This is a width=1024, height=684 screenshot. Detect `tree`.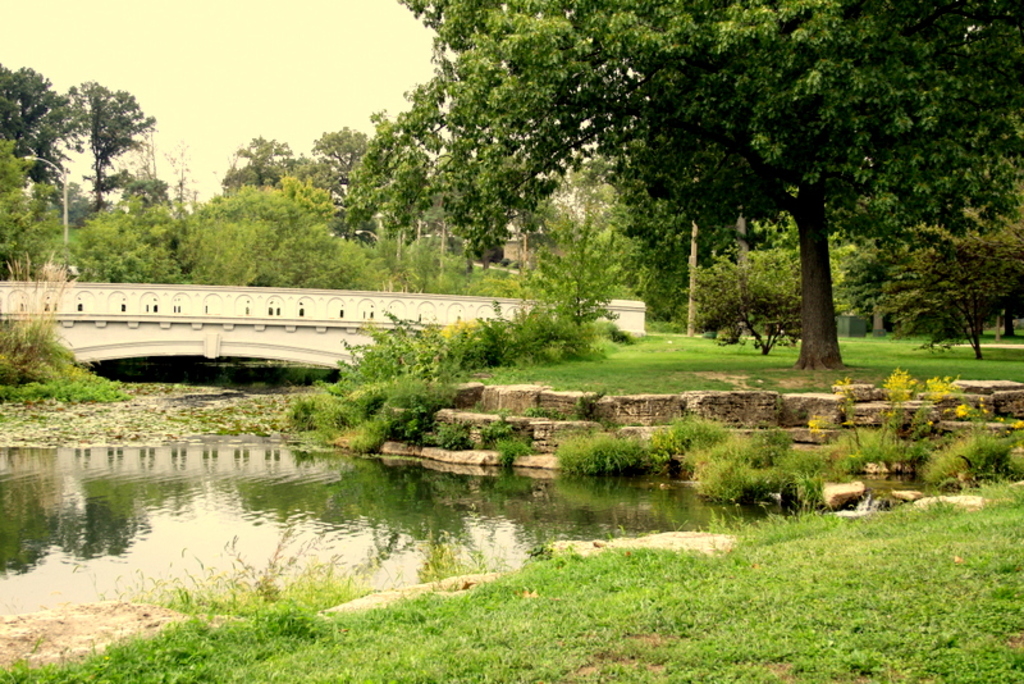
32,67,156,246.
